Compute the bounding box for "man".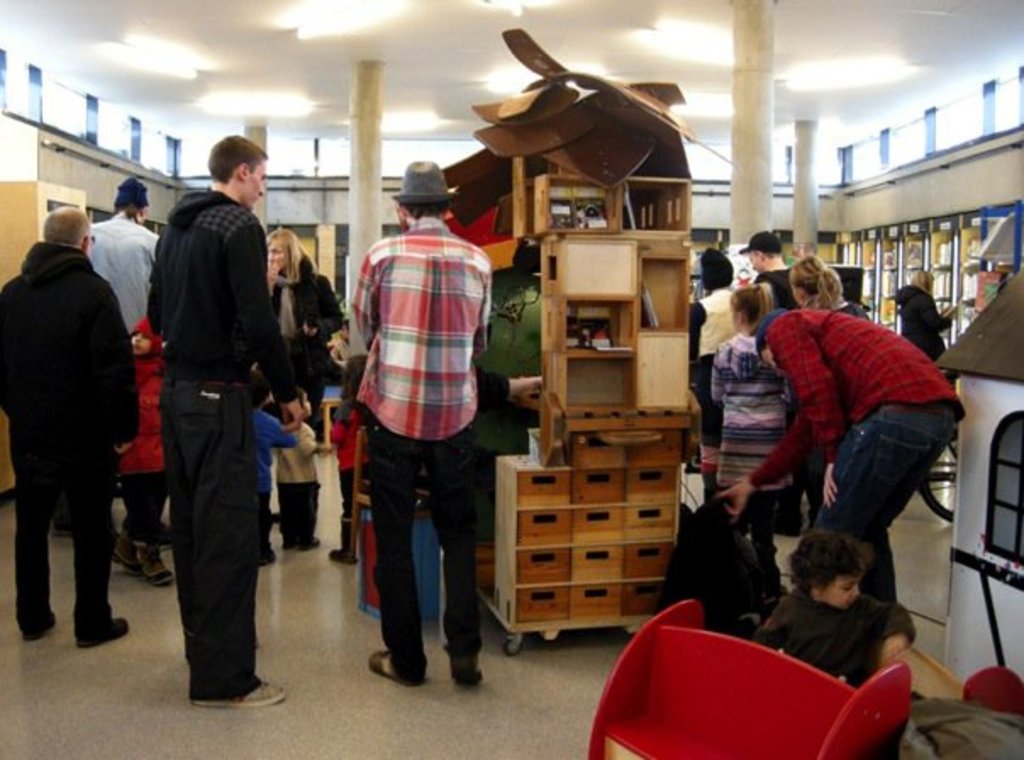
BBox(88, 175, 161, 338).
